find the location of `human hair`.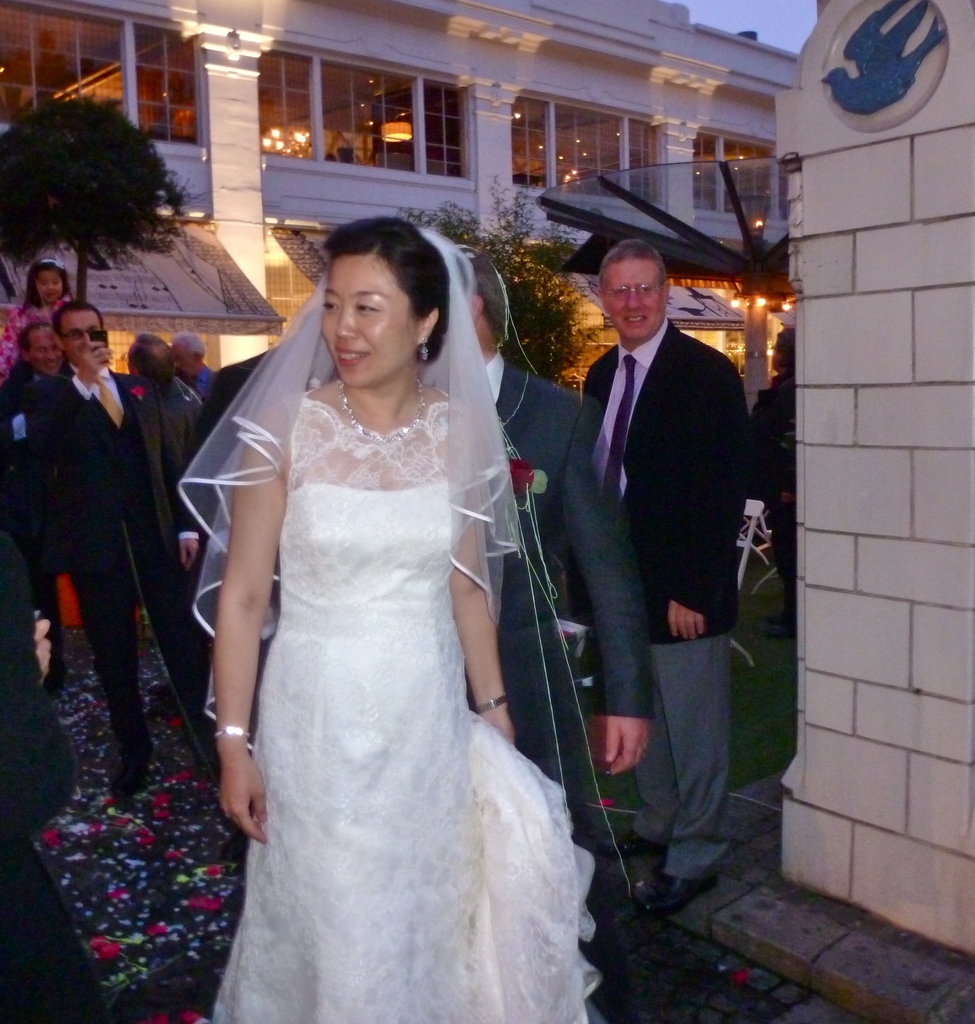
Location: crop(45, 300, 103, 332).
